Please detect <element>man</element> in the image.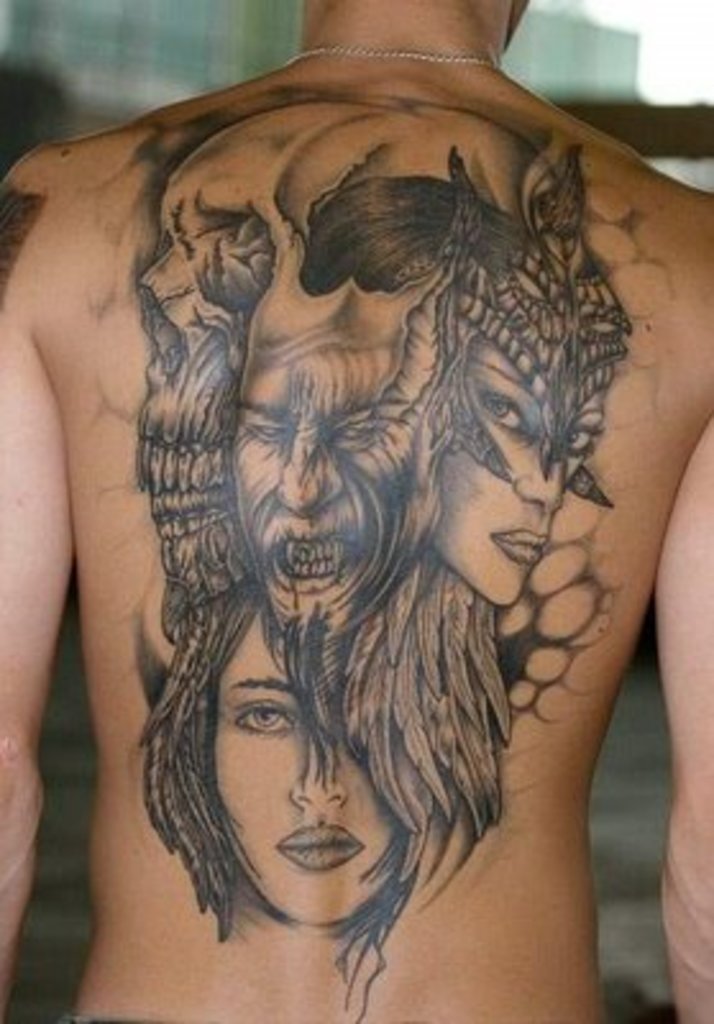
<bbox>225, 228, 450, 653</bbox>.
